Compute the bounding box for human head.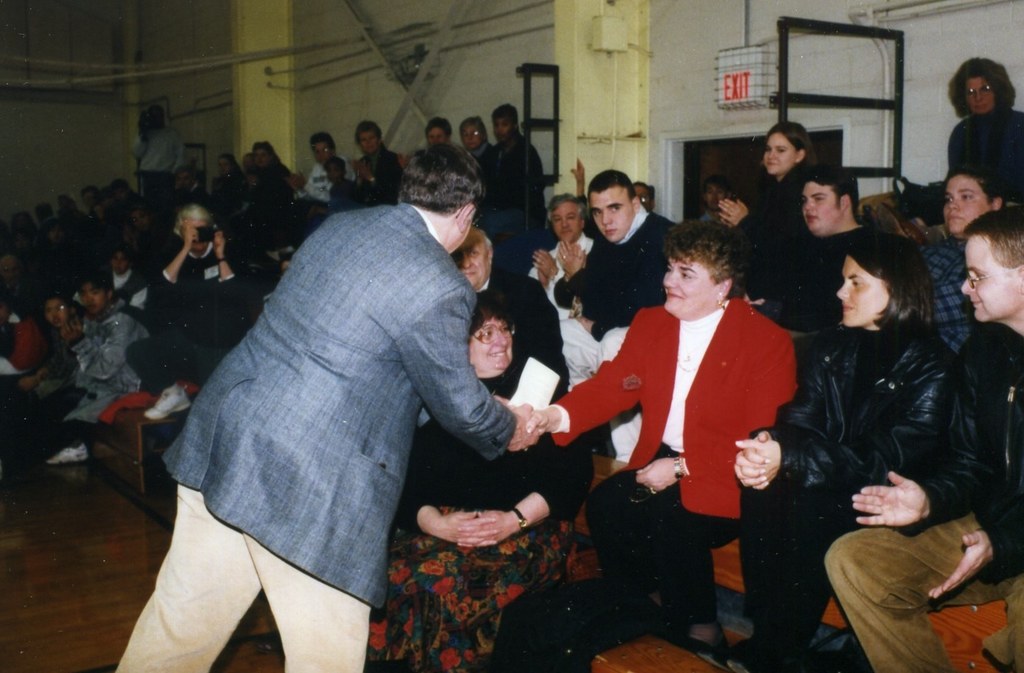
box=[662, 218, 749, 318].
